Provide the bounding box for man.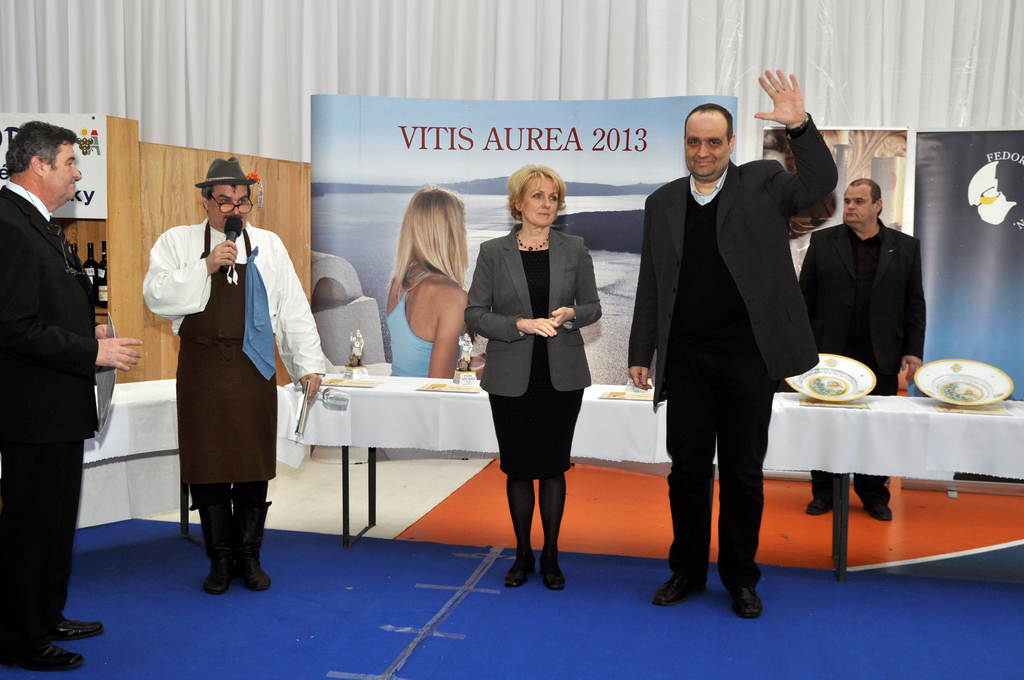
left=138, top=161, right=327, bottom=585.
